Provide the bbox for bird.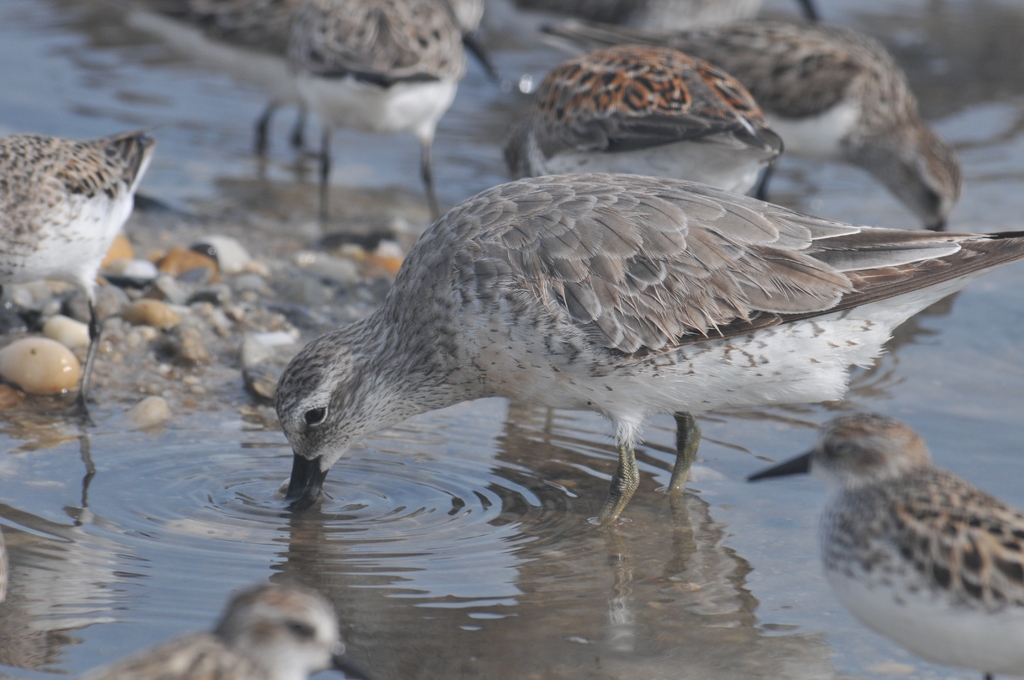
box(0, 125, 164, 427).
